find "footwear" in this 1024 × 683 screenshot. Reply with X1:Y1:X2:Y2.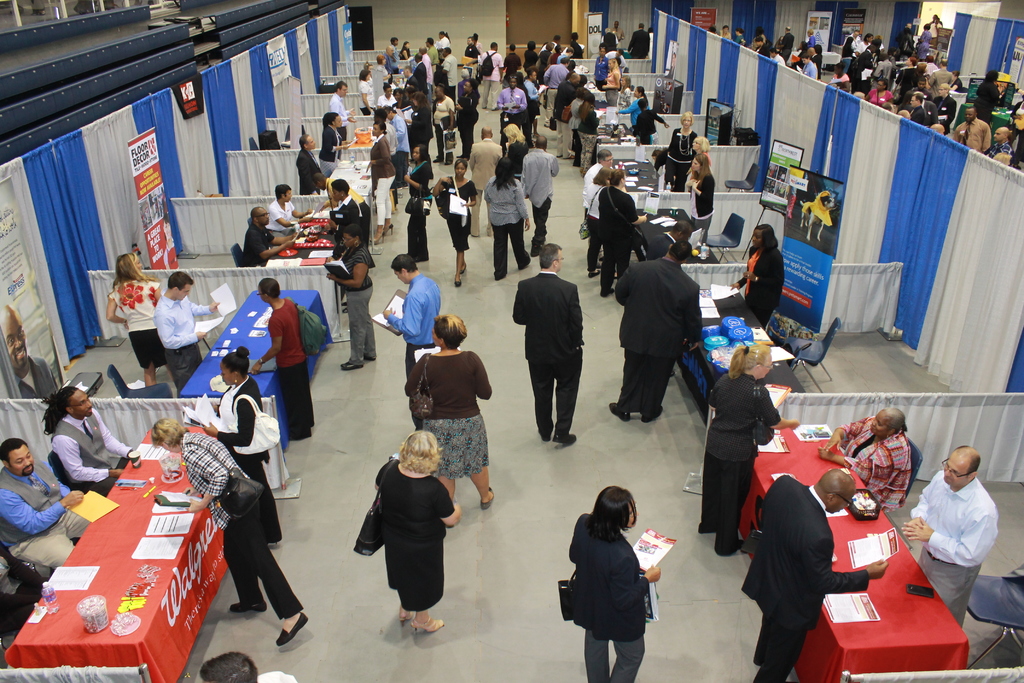
398:609:412:629.
